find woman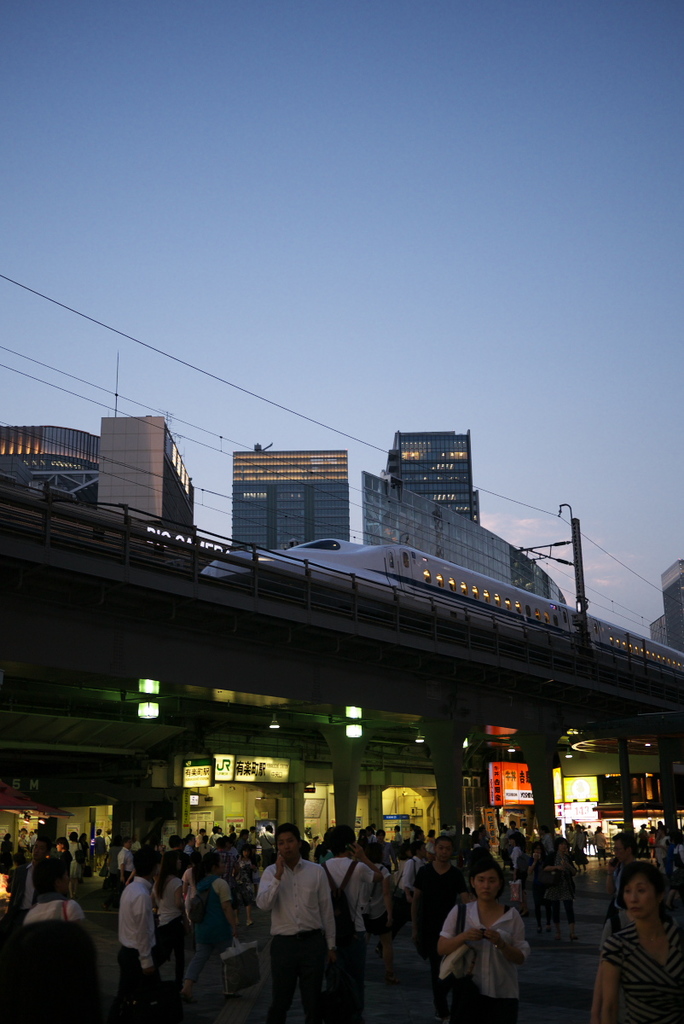
149:854:184:998
